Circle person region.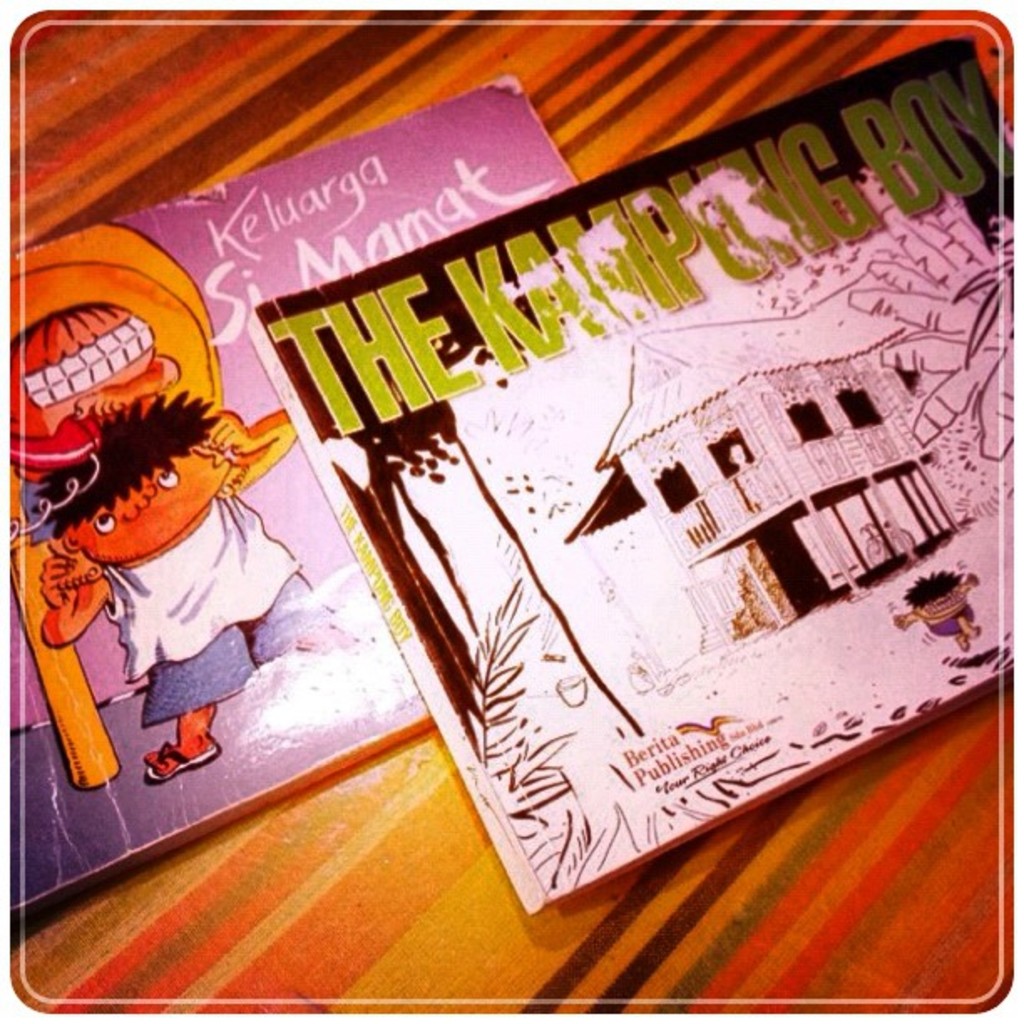
Region: locate(888, 569, 980, 654).
